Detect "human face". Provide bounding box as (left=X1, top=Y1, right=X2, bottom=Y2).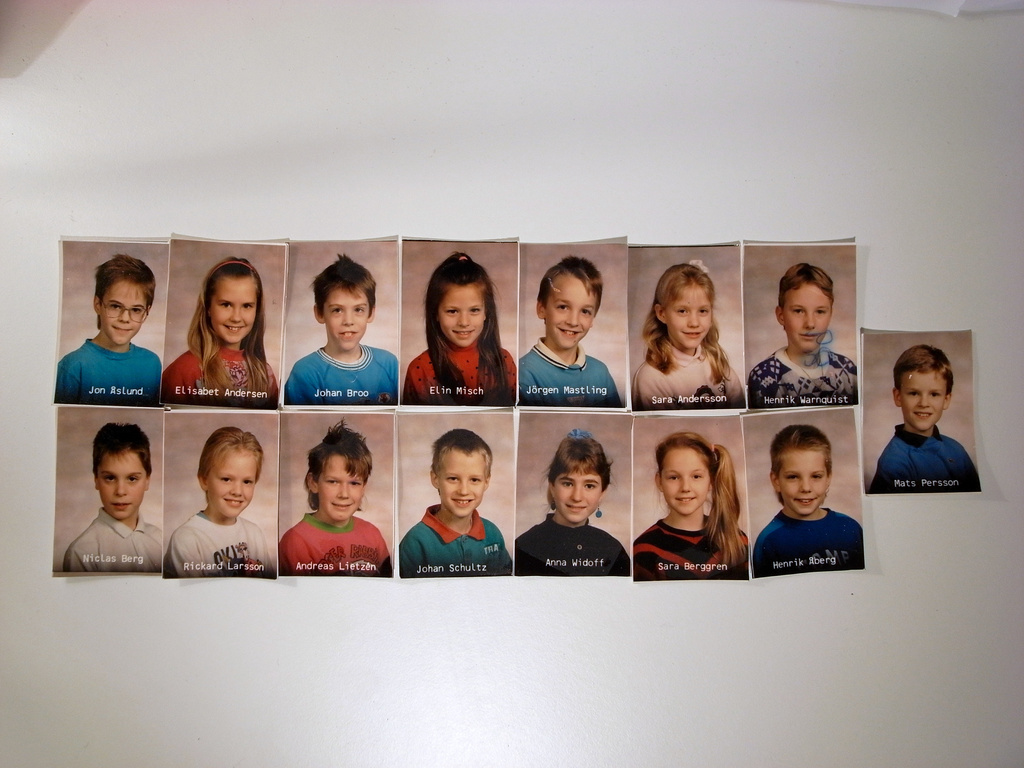
(left=904, top=362, right=950, bottom=429).
